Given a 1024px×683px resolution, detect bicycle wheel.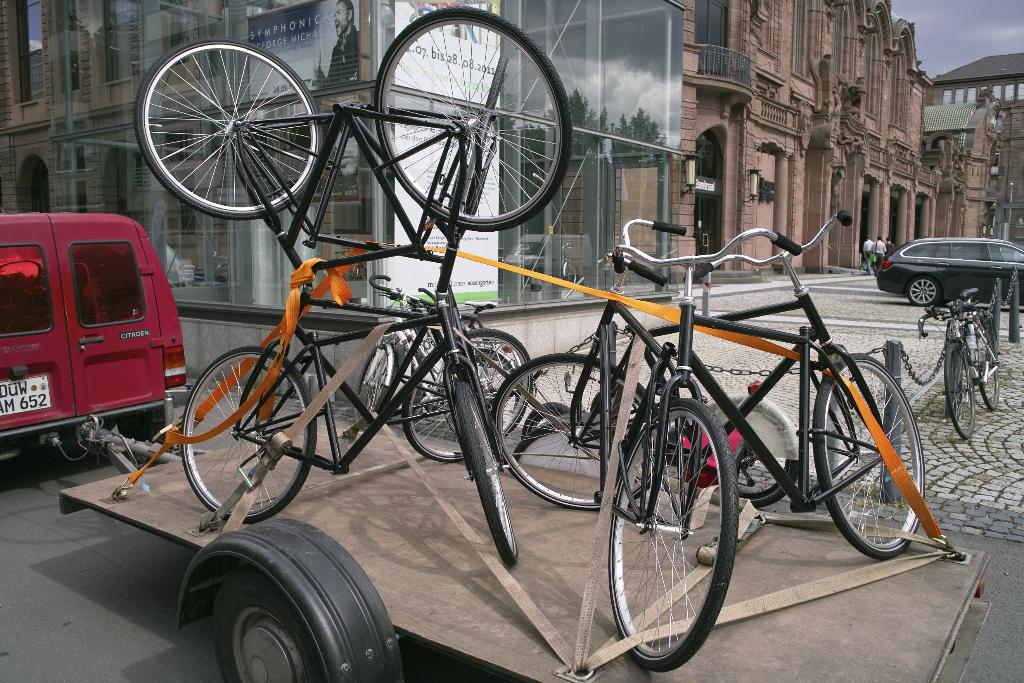
Rect(442, 345, 519, 436).
